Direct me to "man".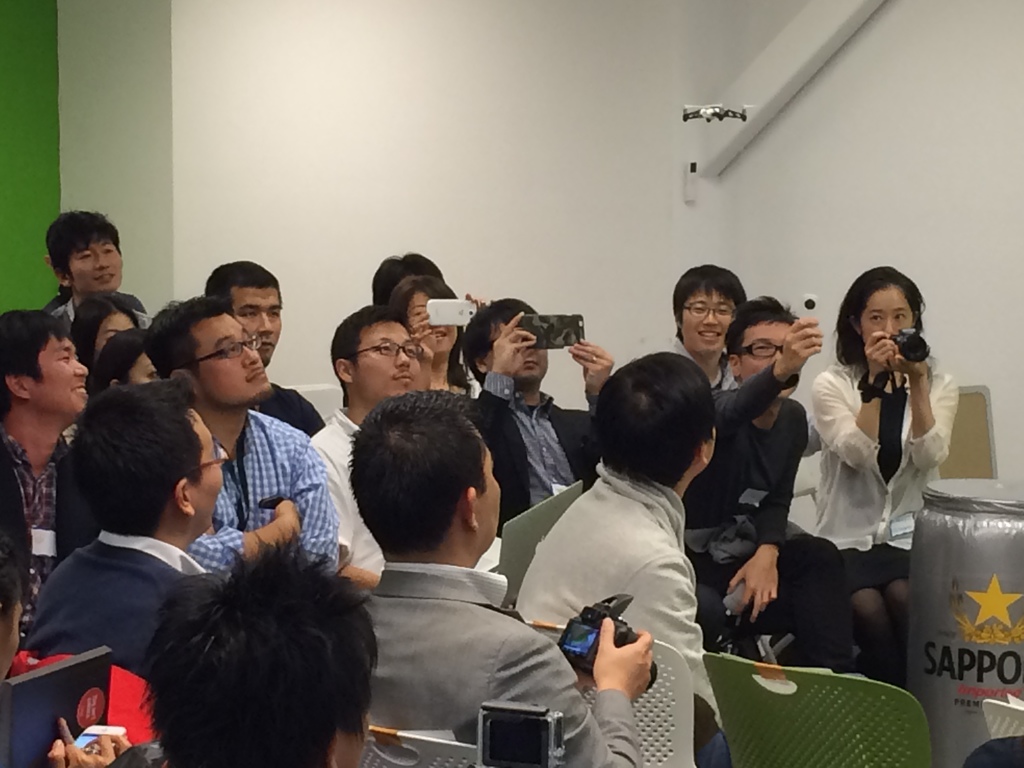
Direction: (left=514, top=352, right=744, bottom=767).
